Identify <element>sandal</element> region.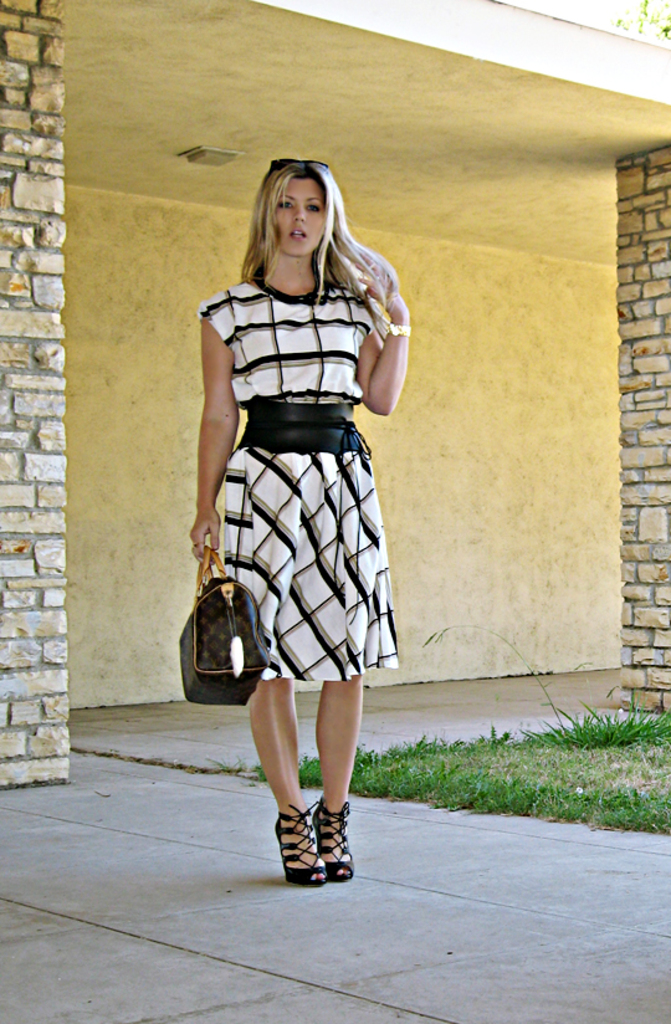
Region: [left=316, top=803, right=347, bottom=877].
